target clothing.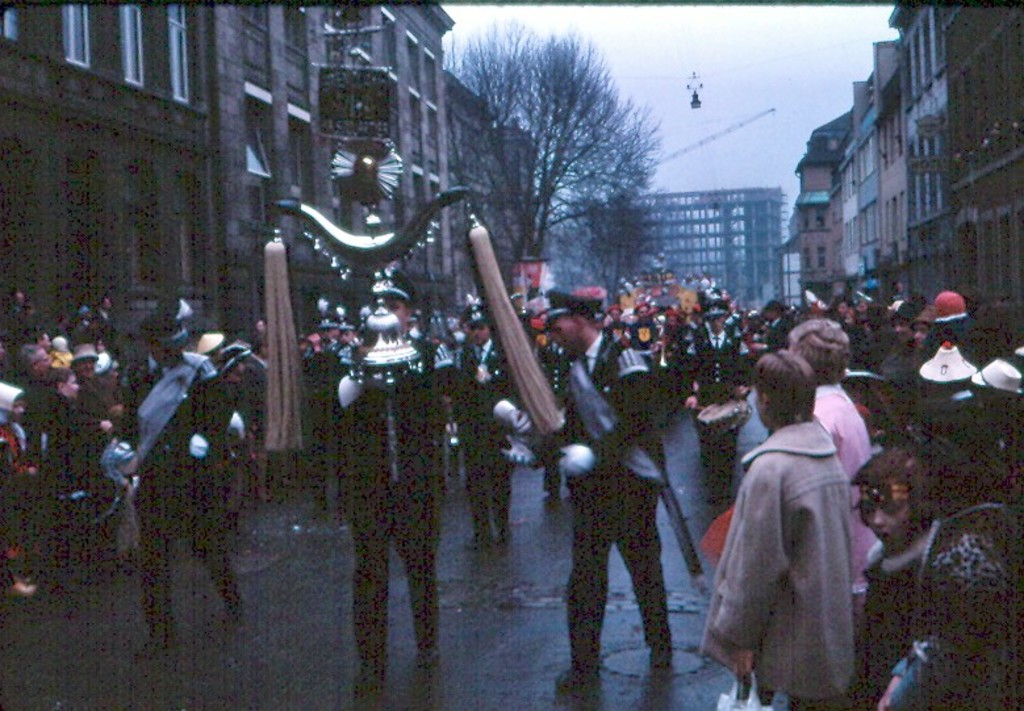
Target region: <bbox>134, 346, 231, 622</bbox>.
